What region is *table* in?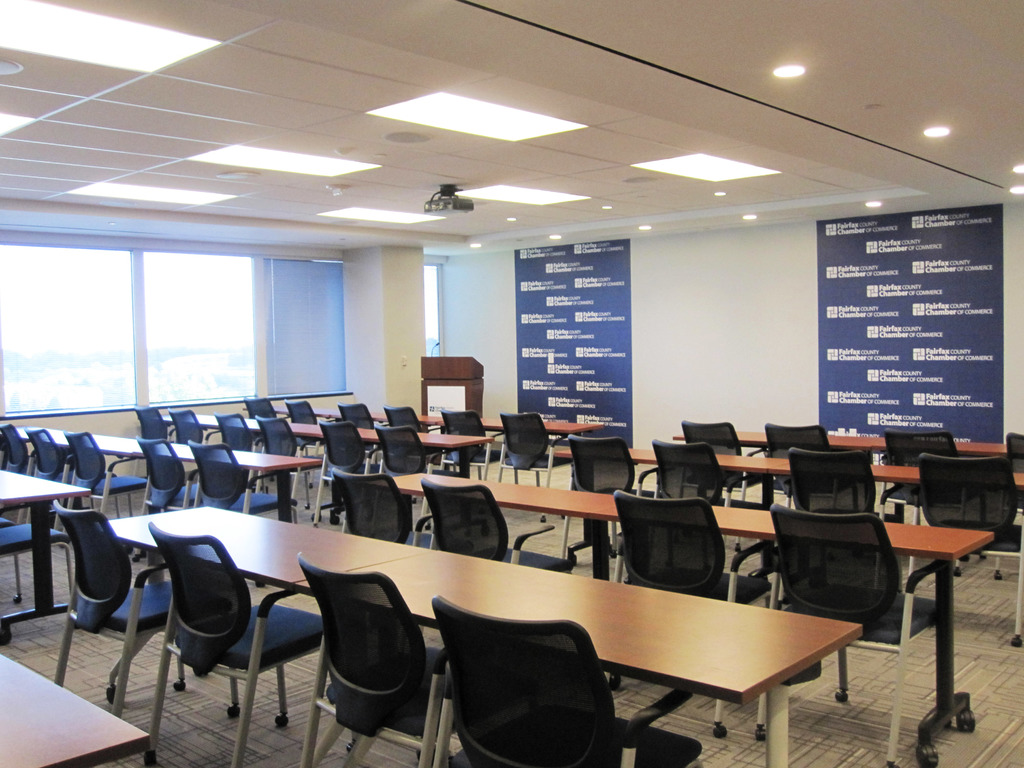
x1=763 y1=454 x2=1023 y2=570.
